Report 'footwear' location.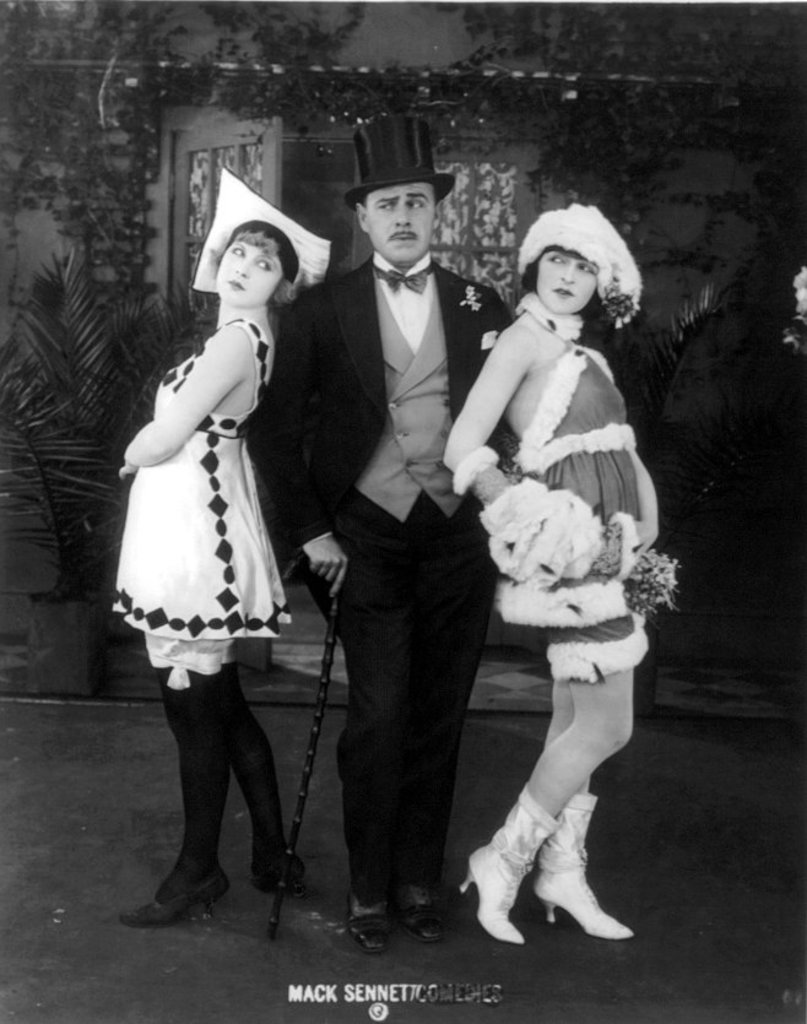
Report: {"x1": 250, "y1": 850, "x2": 318, "y2": 907}.
